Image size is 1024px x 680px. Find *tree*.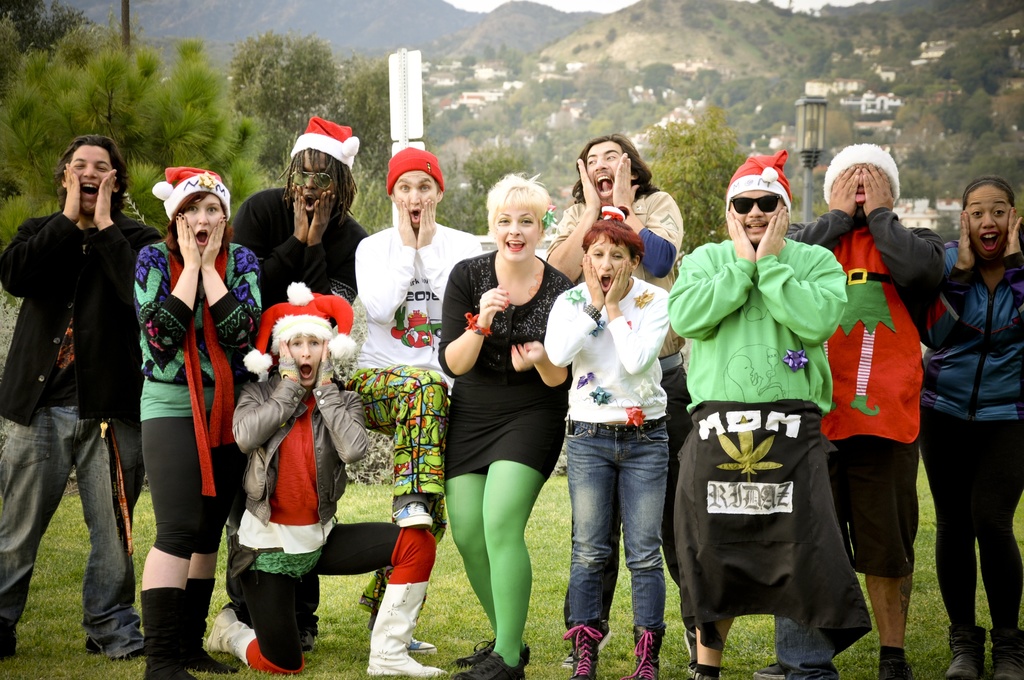
locate(890, 53, 922, 90).
